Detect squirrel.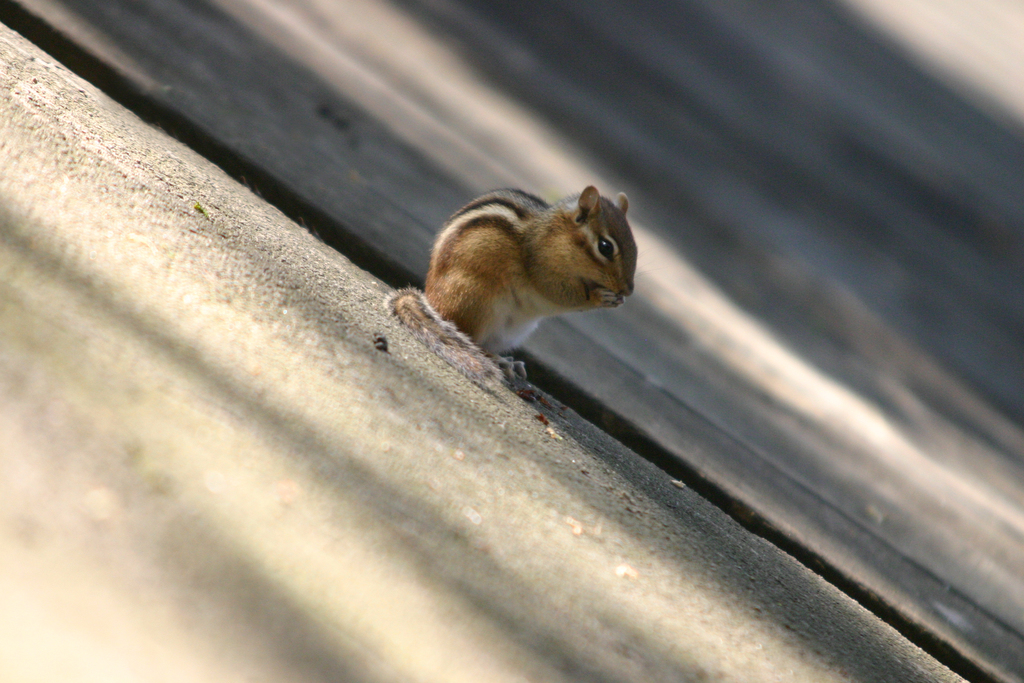
Detected at box(383, 179, 639, 390).
